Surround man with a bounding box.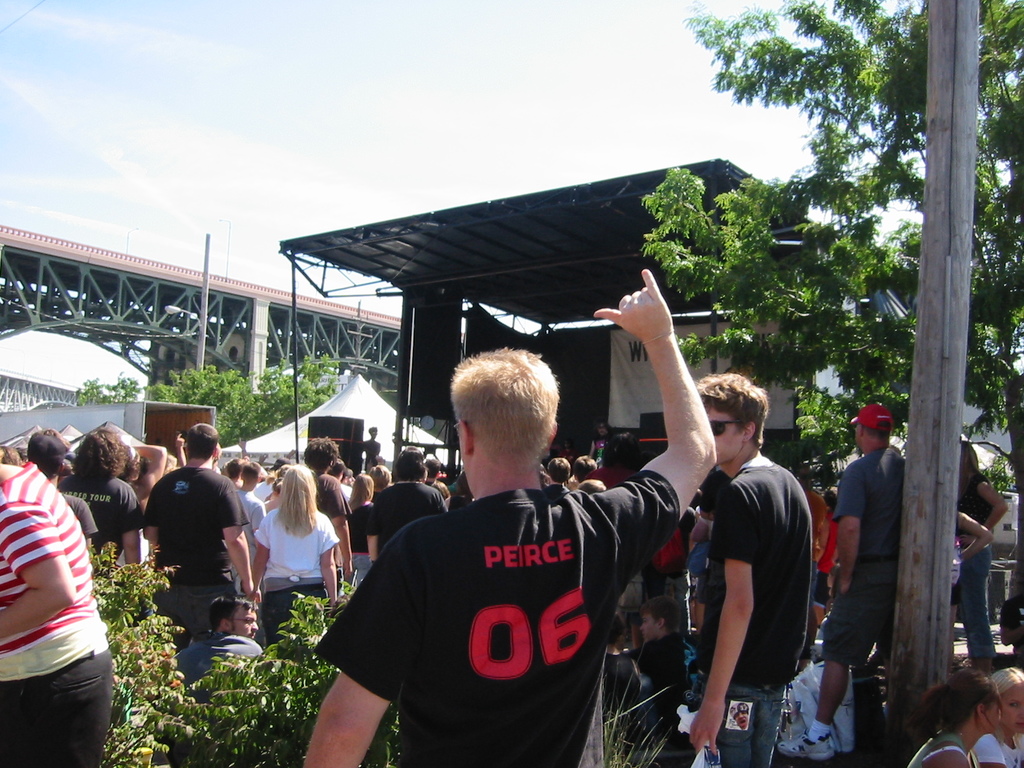
x1=573, y1=451, x2=594, y2=482.
